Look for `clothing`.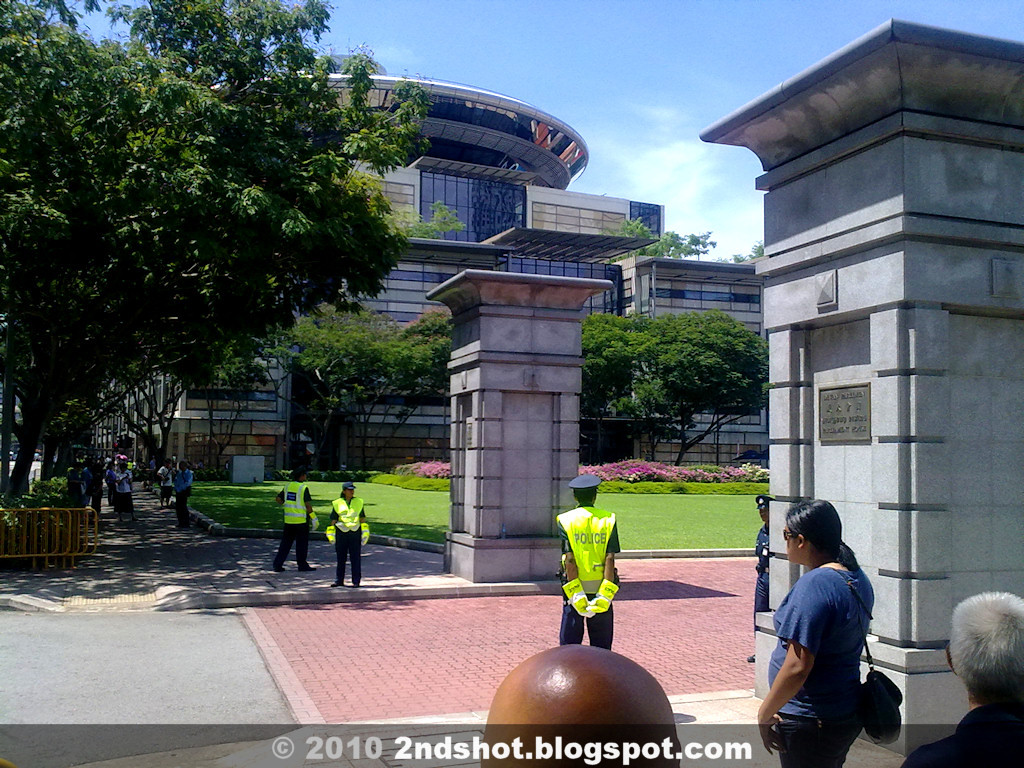
Found: left=328, top=497, right=366, bottom=586.
